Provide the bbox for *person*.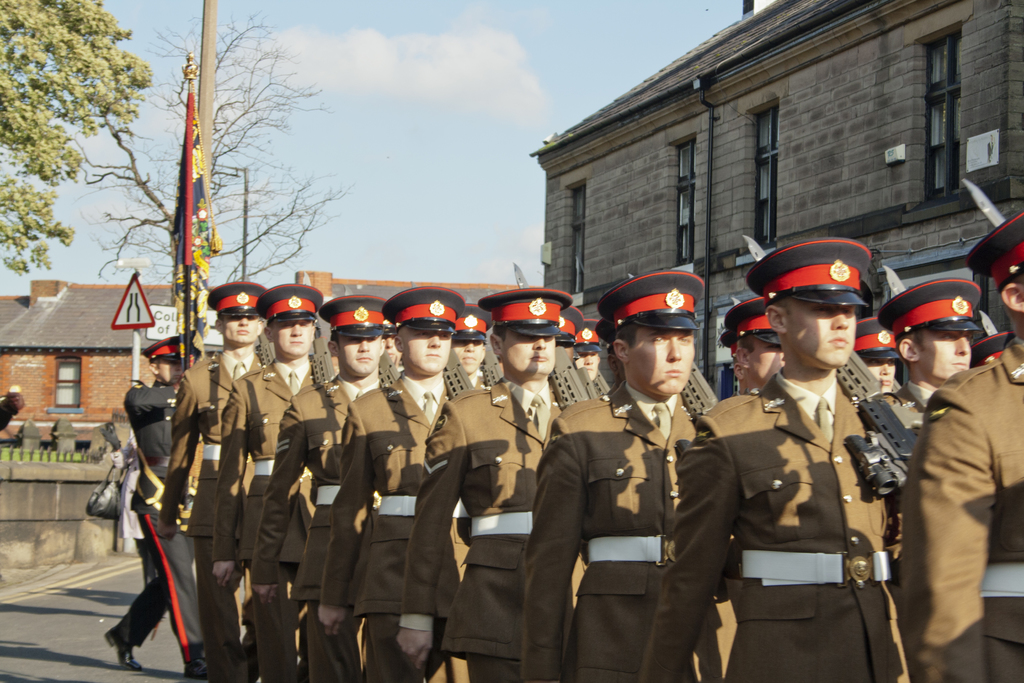
box(215, 285, 320, 682).
